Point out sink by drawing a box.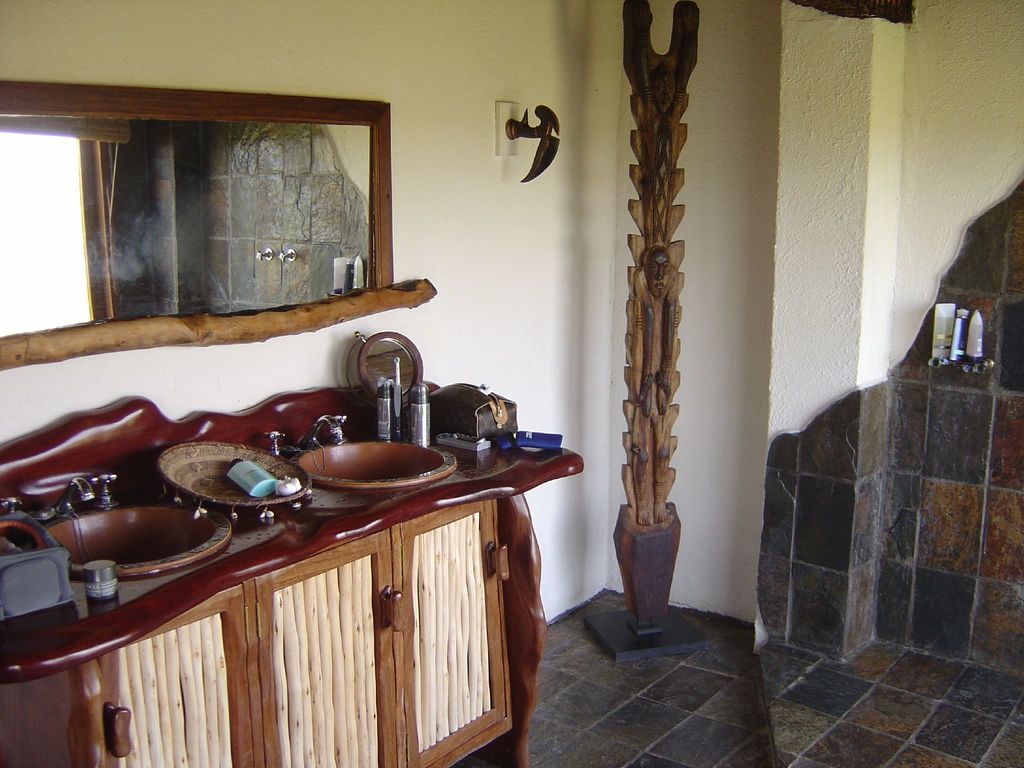
BBox(266, 413, 461, 492).
